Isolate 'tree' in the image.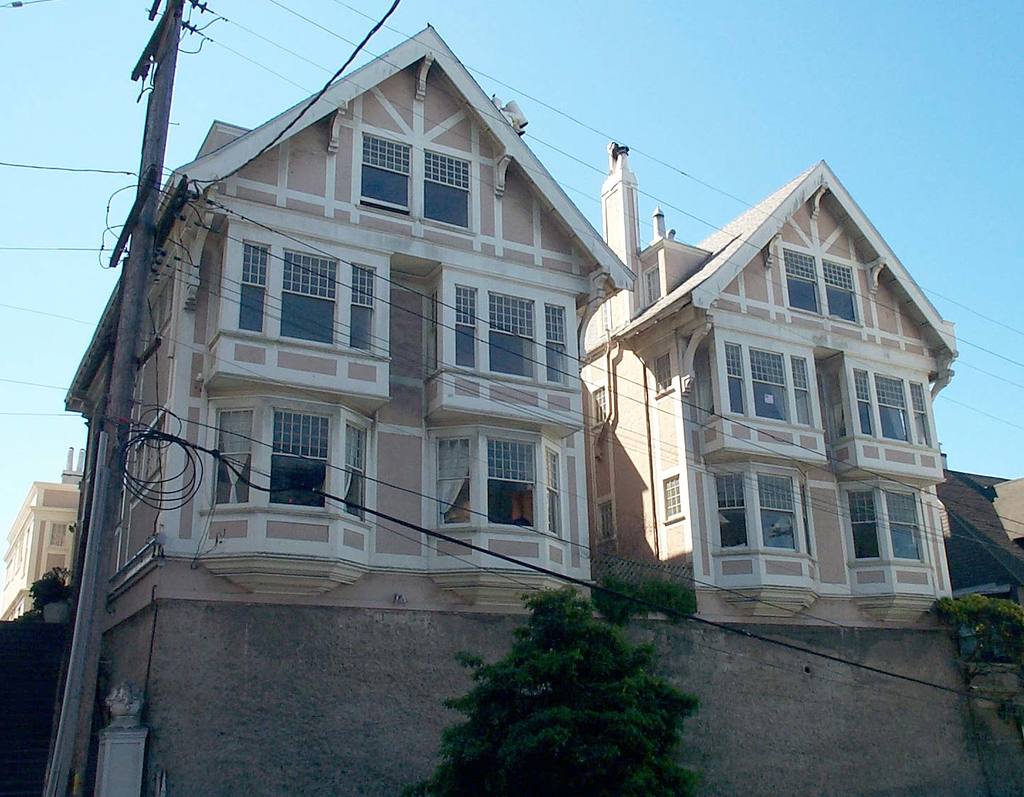
Isolated region: box(429, 582, 708, 796).
